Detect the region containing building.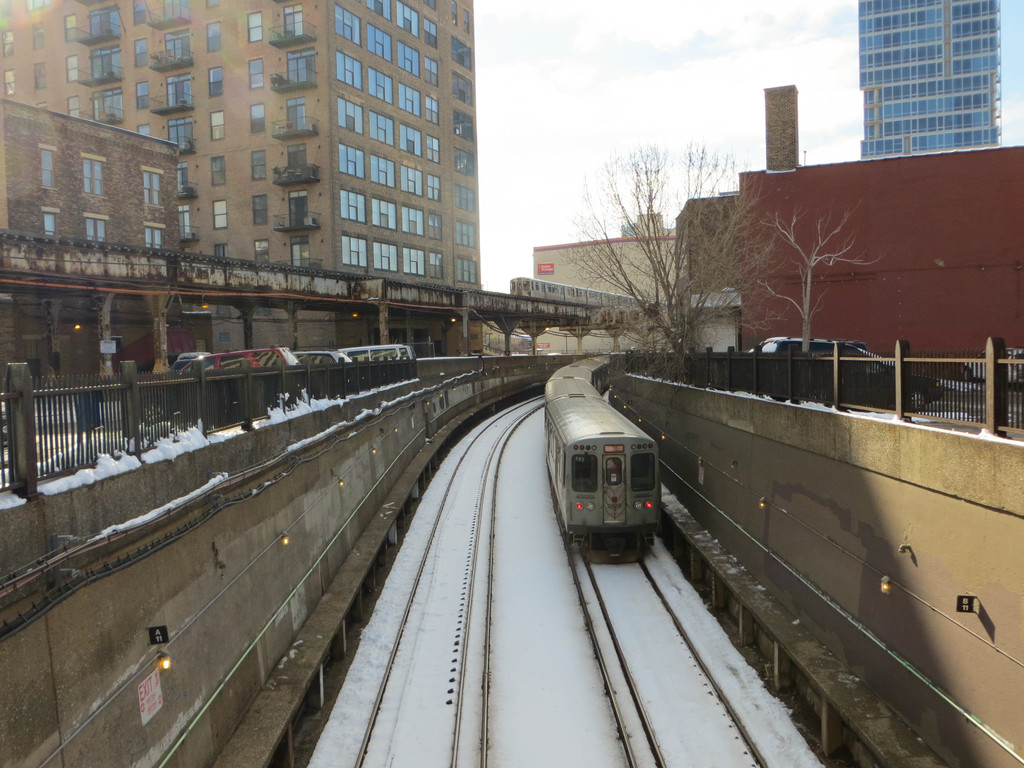
<region>735, 137, 1023, 349</region>.
